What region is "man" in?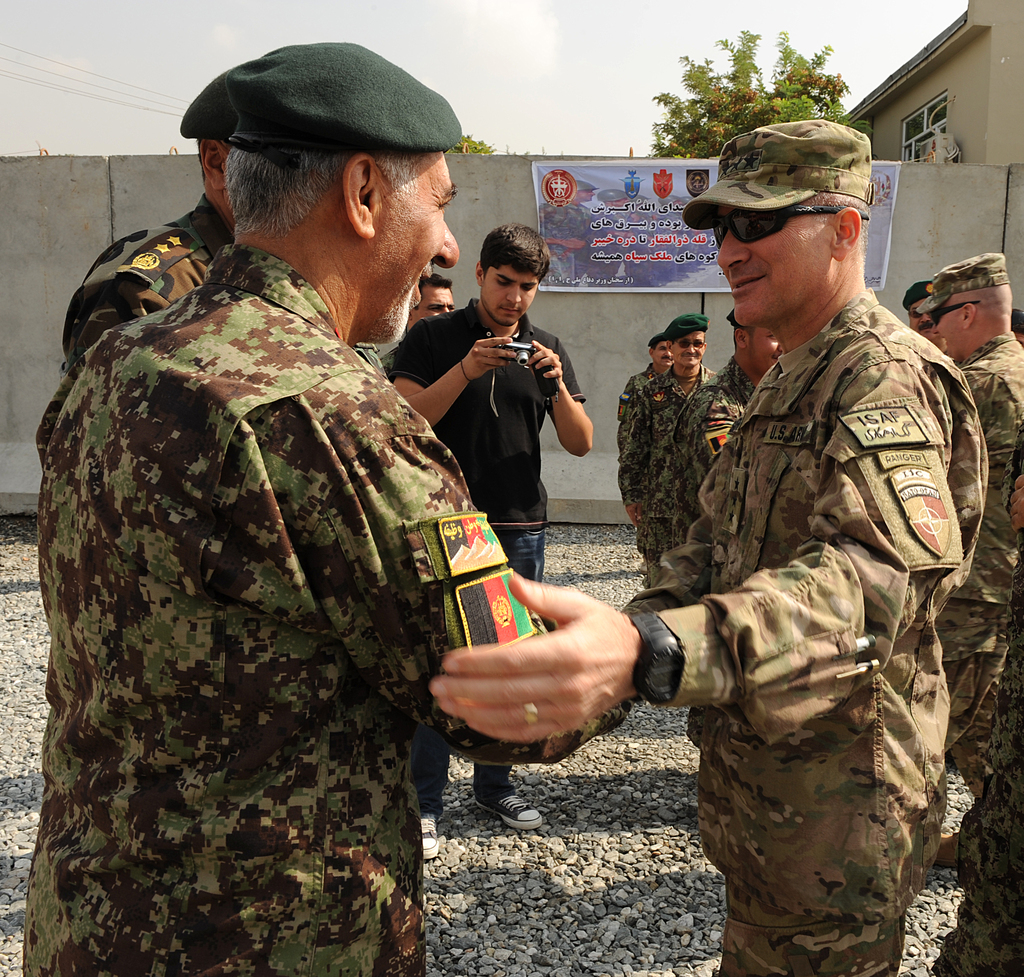
<bbox>1012, 309, 1023, 346</bbox>.
